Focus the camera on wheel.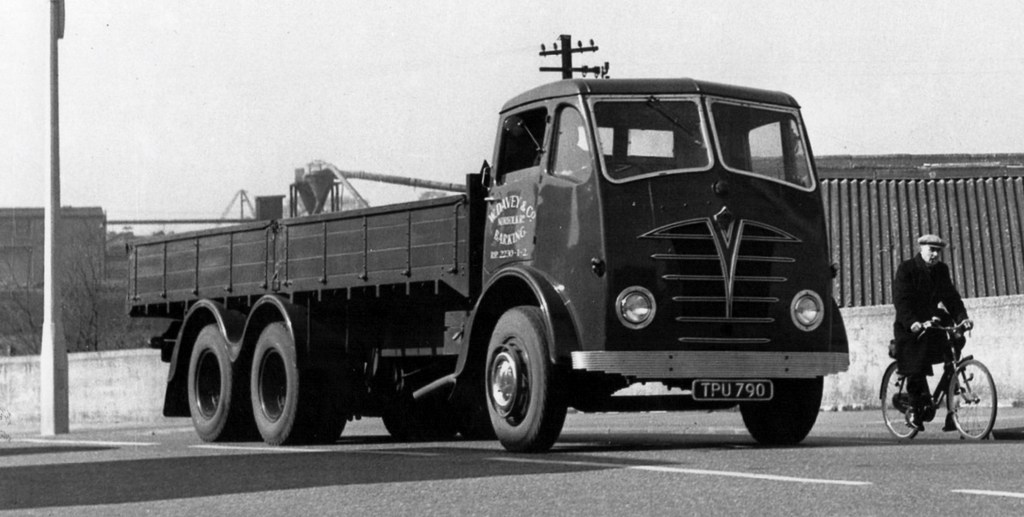
Focus region: l=189, t=324, r=248, b=443.
